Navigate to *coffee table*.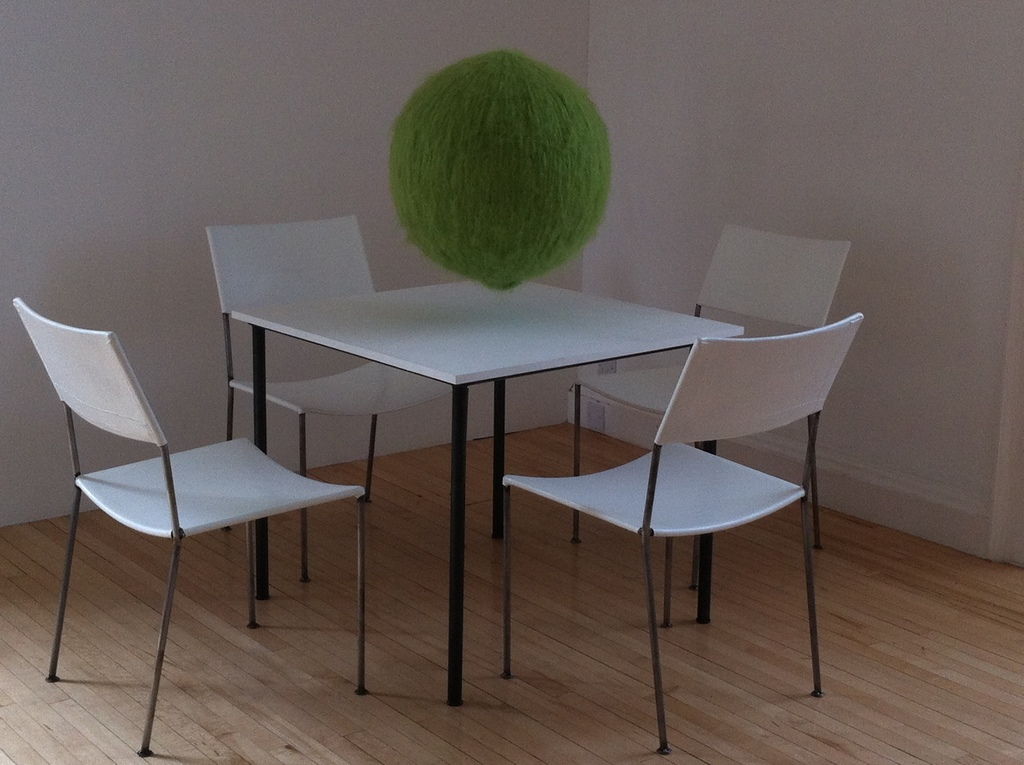
Navigation target: (224, 263, 859, 696).
